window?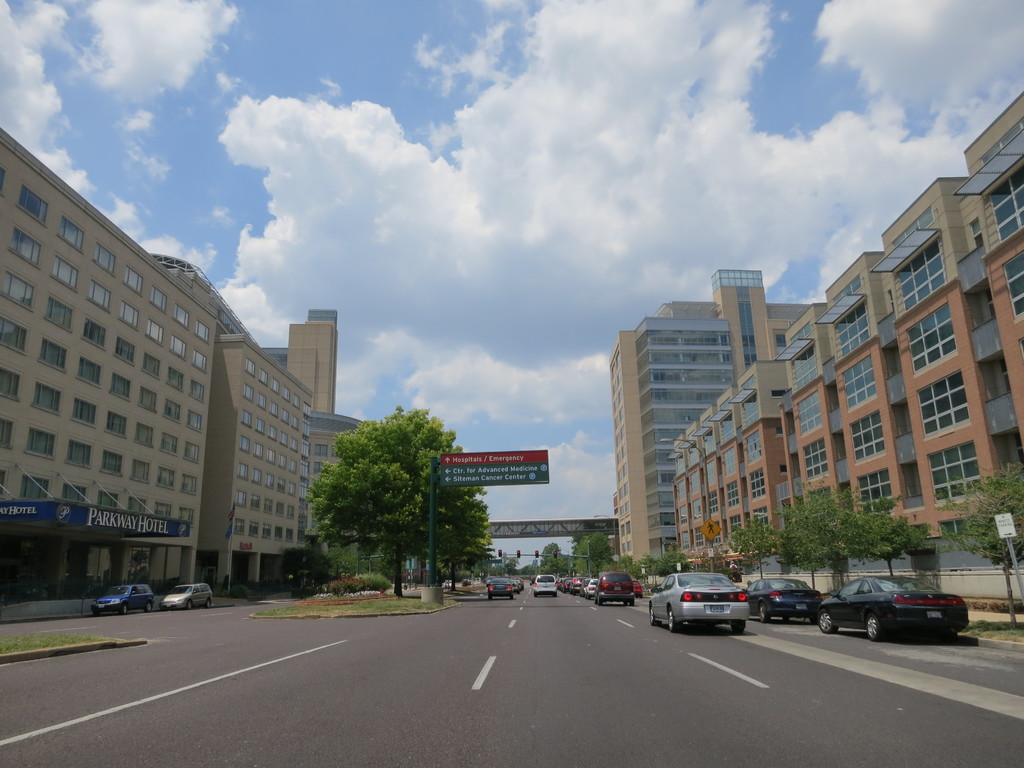
174/308/194/331
